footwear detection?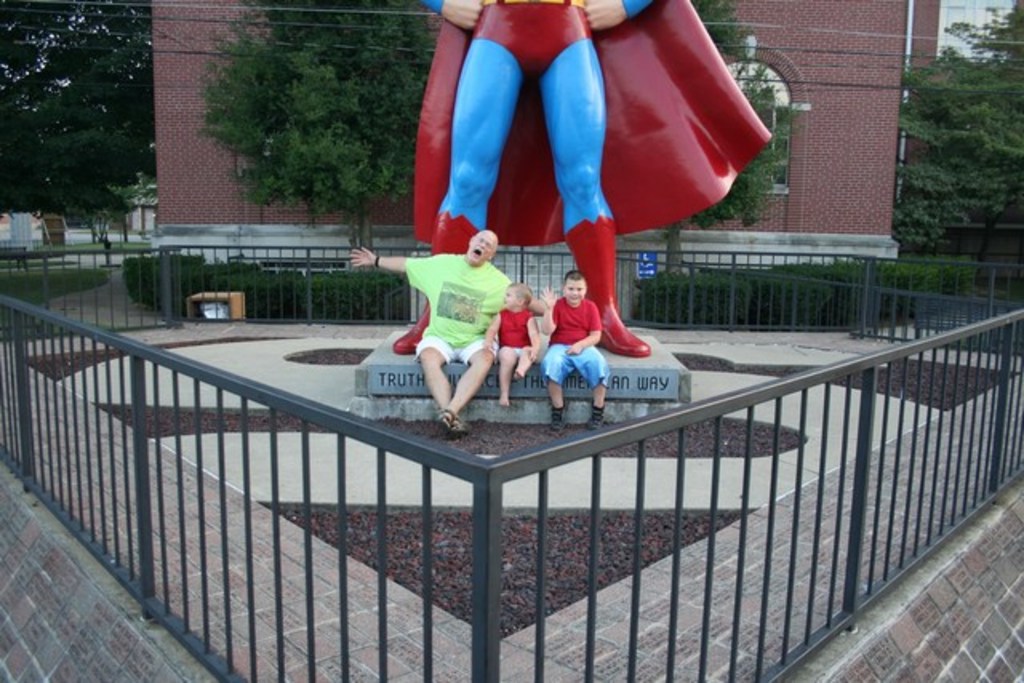
[x1=445, y1=413, x2=470, y2=438]
